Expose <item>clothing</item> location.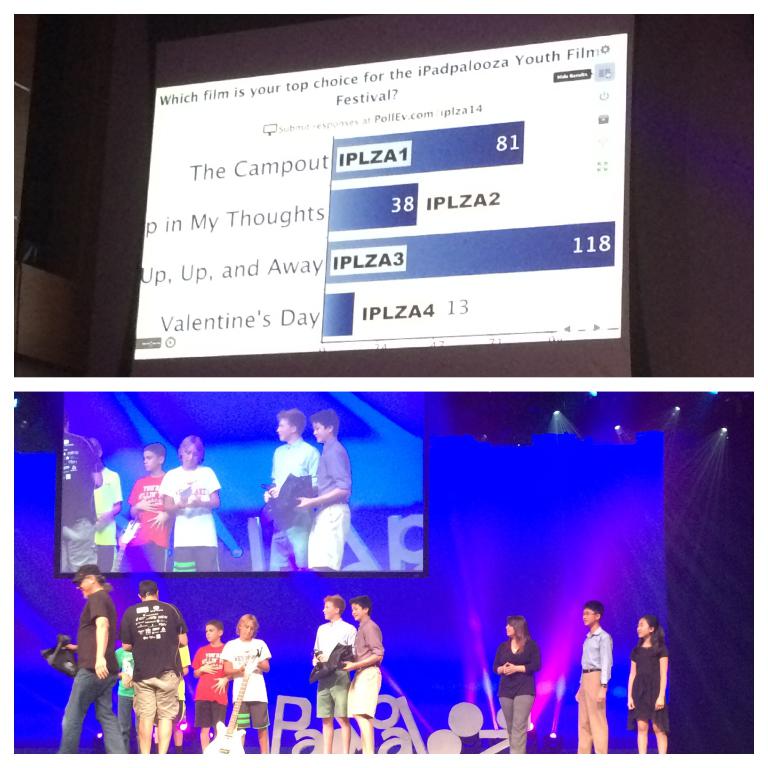
Exposed at 70/586/121/670.
